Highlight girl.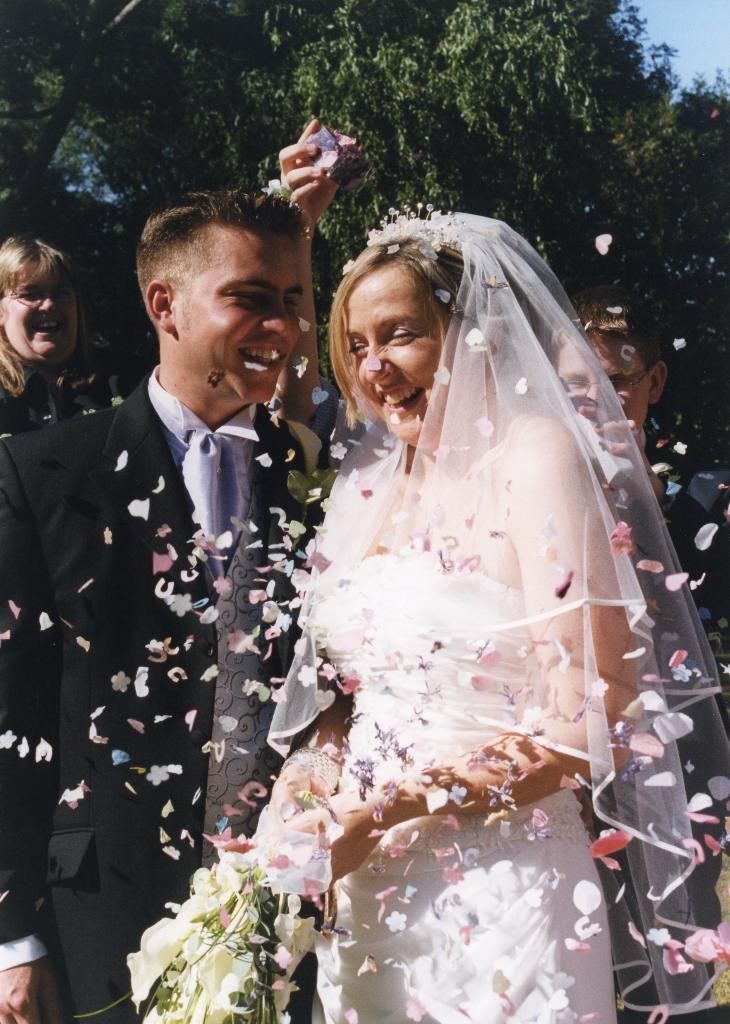
Highlighted region: l=0, t=212, r=109, b=435.
